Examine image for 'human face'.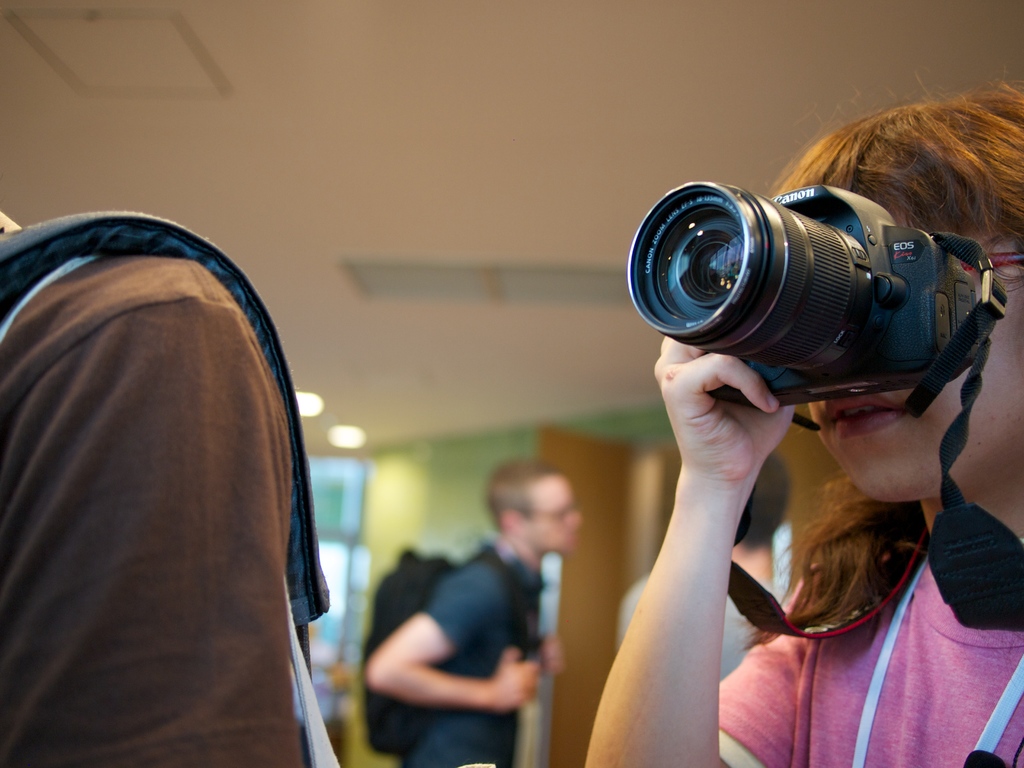
Examination result: 809:195:1023:495.
